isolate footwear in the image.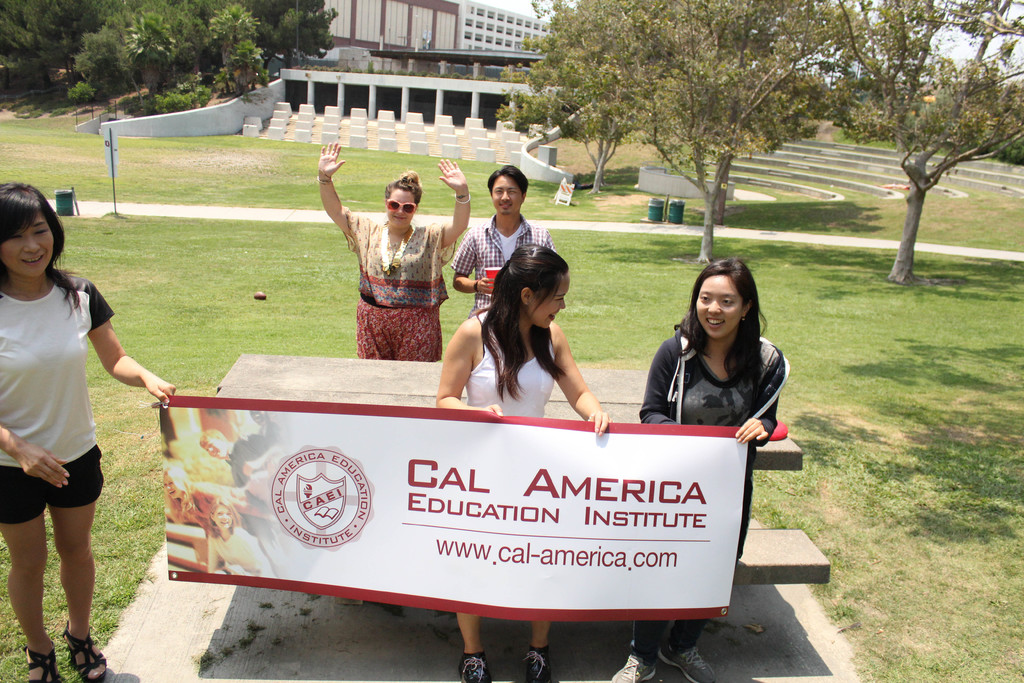
Isolated region: x1=660 y1=650 x2=714 y2=682.
